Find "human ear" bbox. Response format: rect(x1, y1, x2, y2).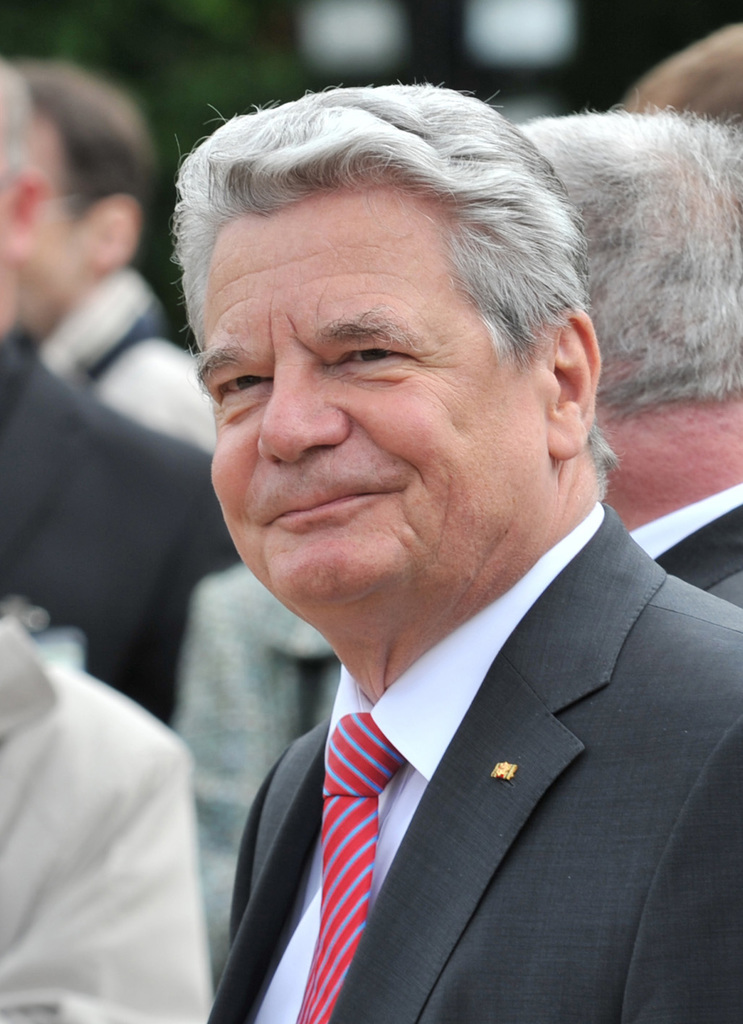
rect(540, 309, 604, 460).
